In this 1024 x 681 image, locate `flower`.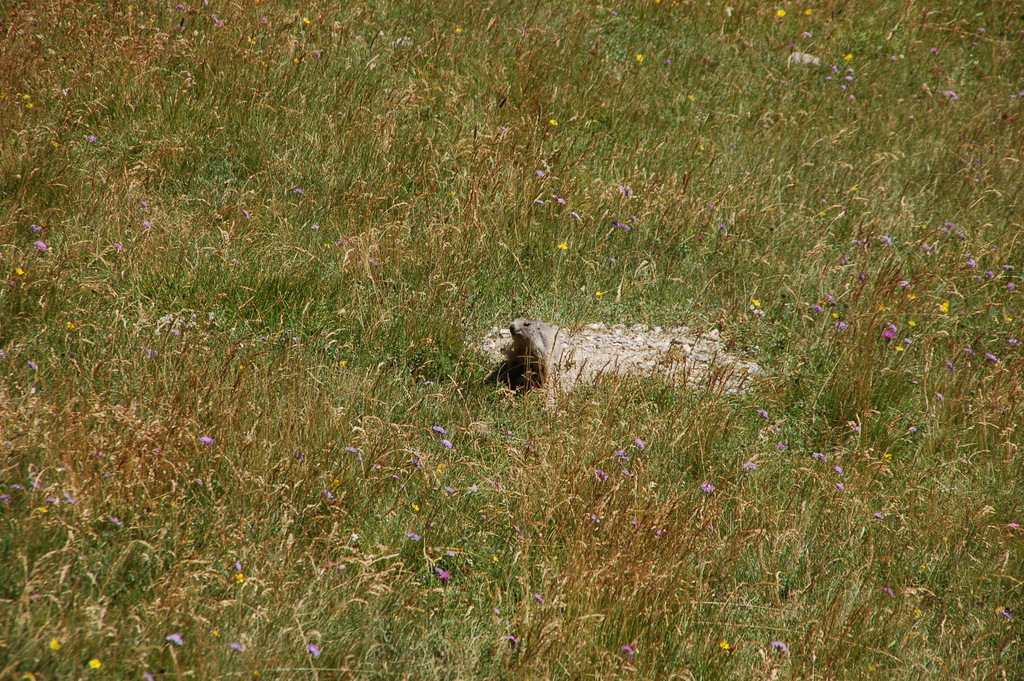
Bounding box: (x1=306, y1=643, x2=321, y2=659).
